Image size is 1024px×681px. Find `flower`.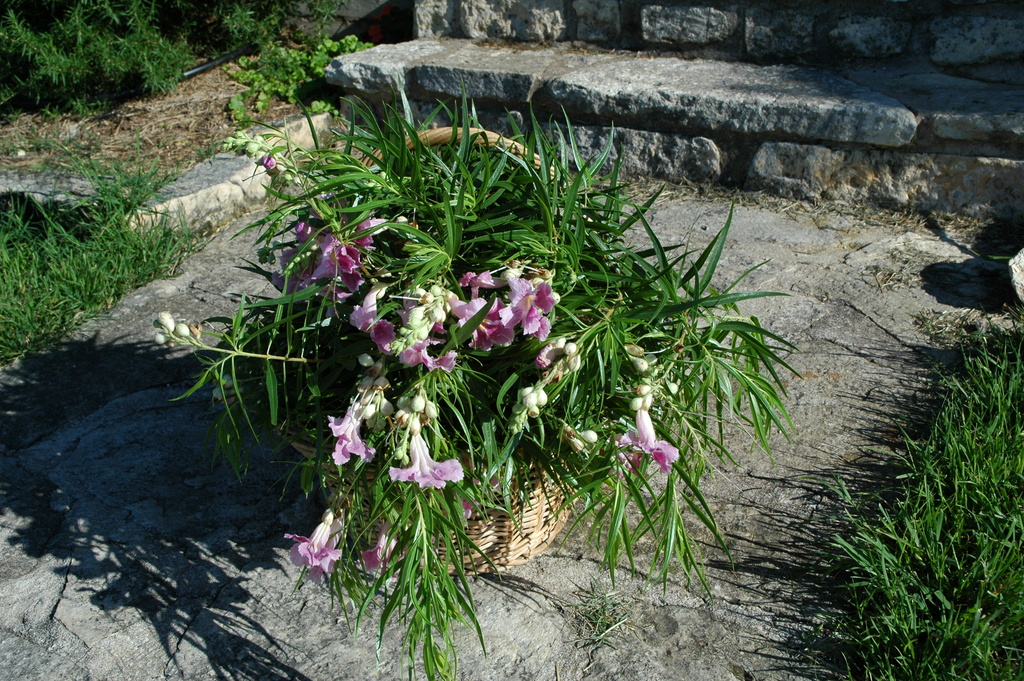
l=623, t=414, r=684, b=474.
